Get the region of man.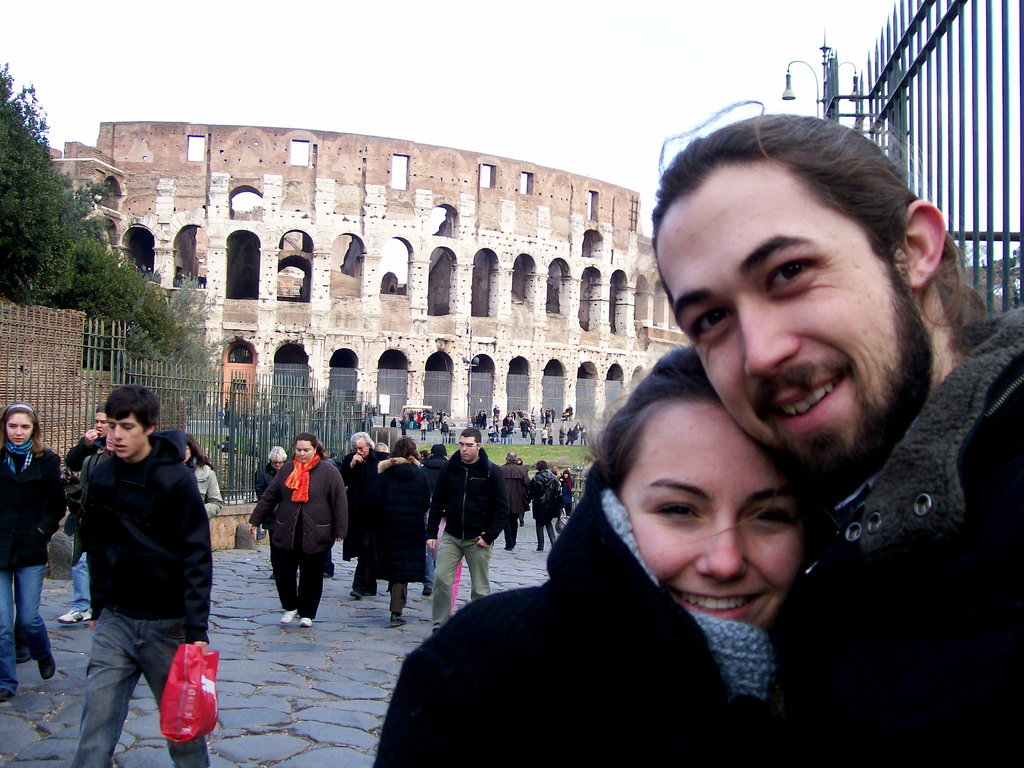
left=651, top=100, right=1023, bottom=767.
